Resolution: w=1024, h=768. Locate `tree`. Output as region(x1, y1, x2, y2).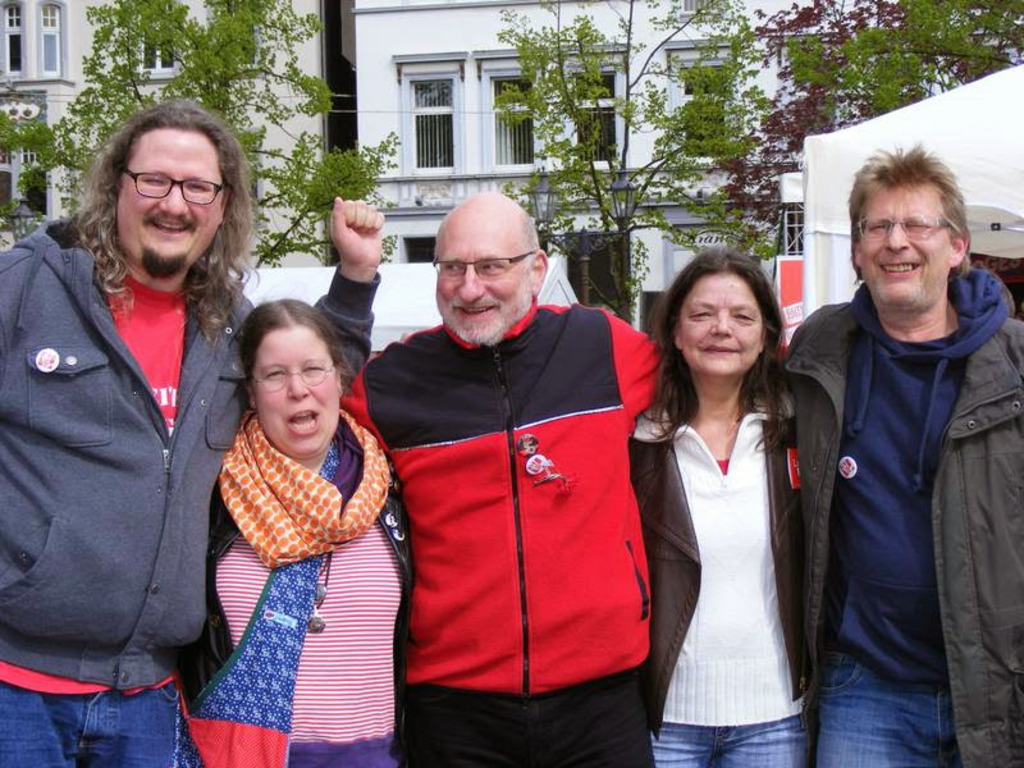
region(0, 0, 402, 266).
